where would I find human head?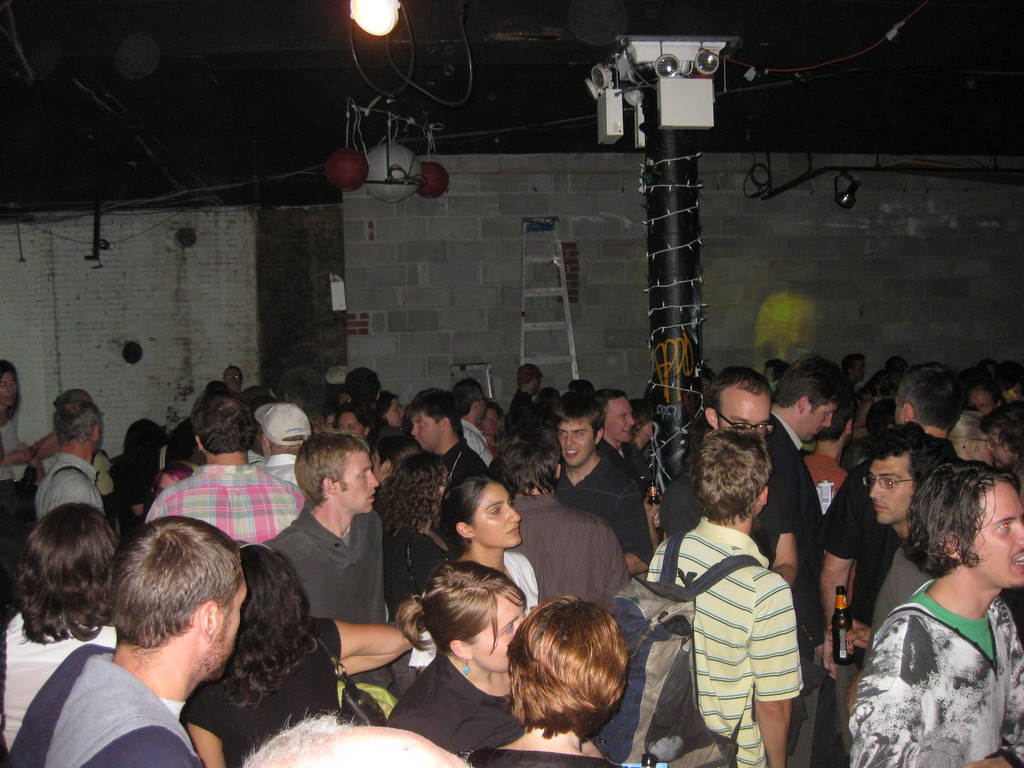
At select_region(566, 384, 600, 401).
